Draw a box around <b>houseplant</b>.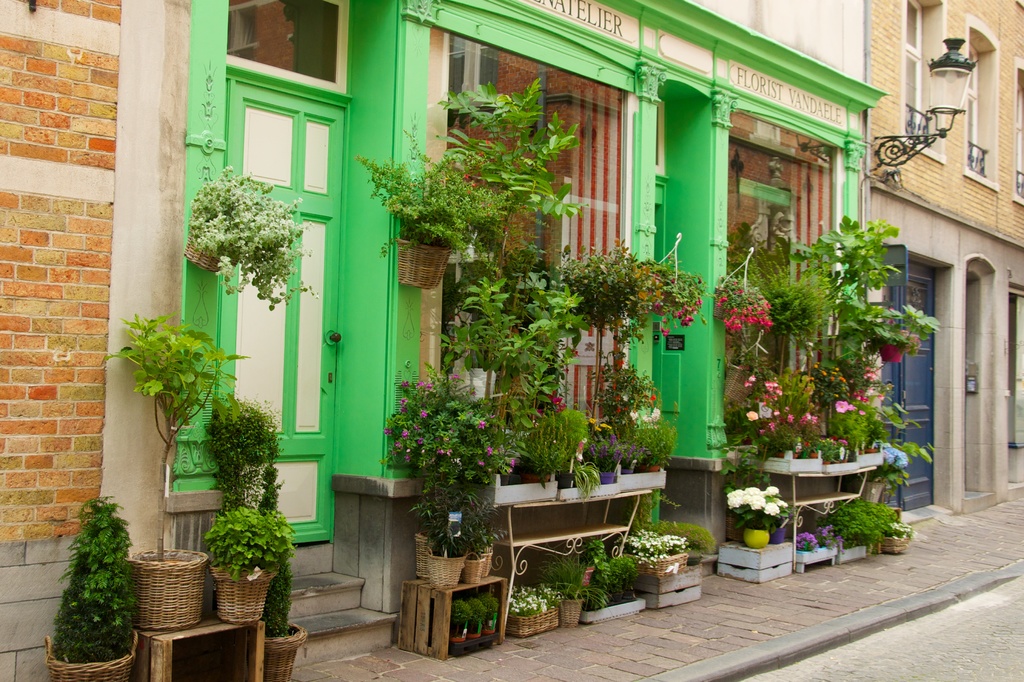
l=351, t=111, r=514, b=294.
